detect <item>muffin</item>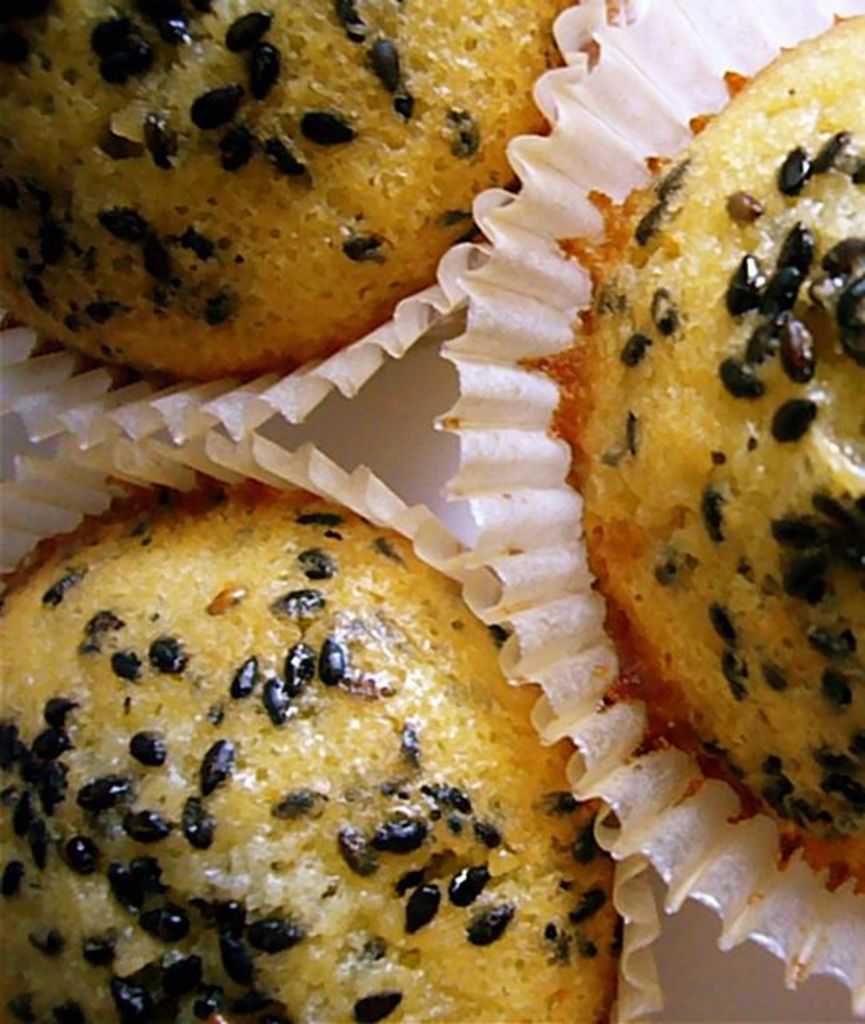
l=0, t=433, r=663, b=1022
